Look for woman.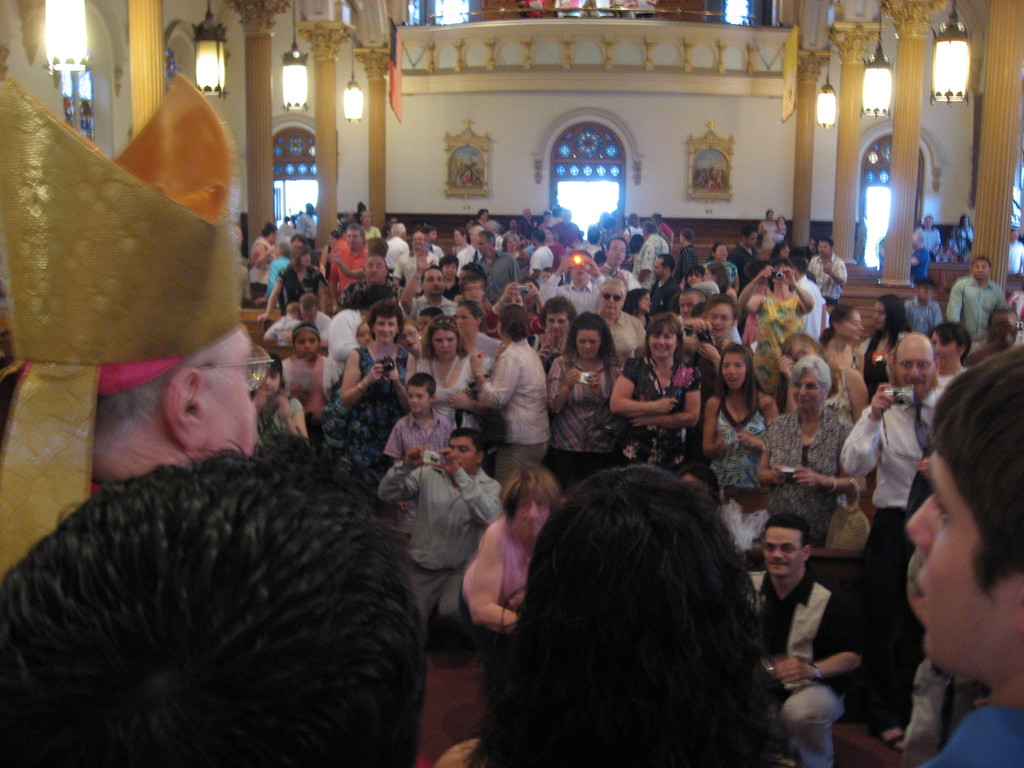
Found: [469, 304, 558, 461].
